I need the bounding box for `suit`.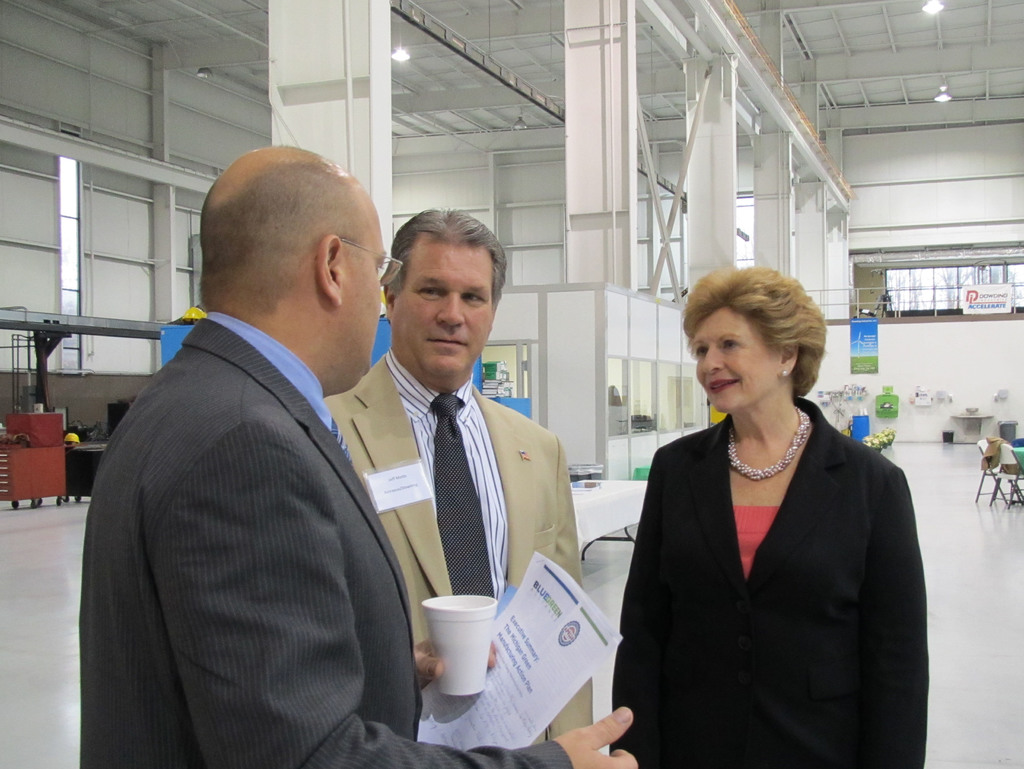
Here it is: x1=77, y1=308, x2=573, y2=768.
